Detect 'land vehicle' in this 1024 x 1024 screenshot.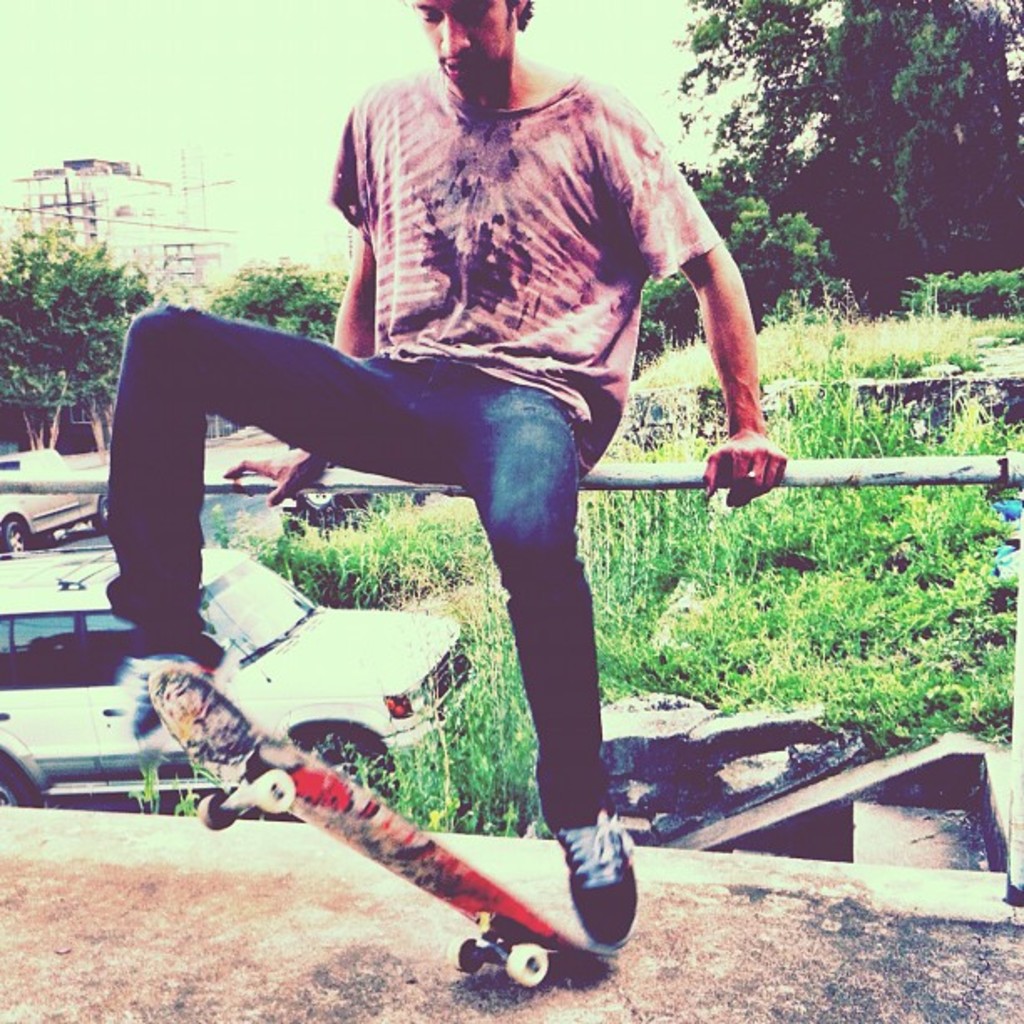
Detection: <box>0,544,484,806</box>.
